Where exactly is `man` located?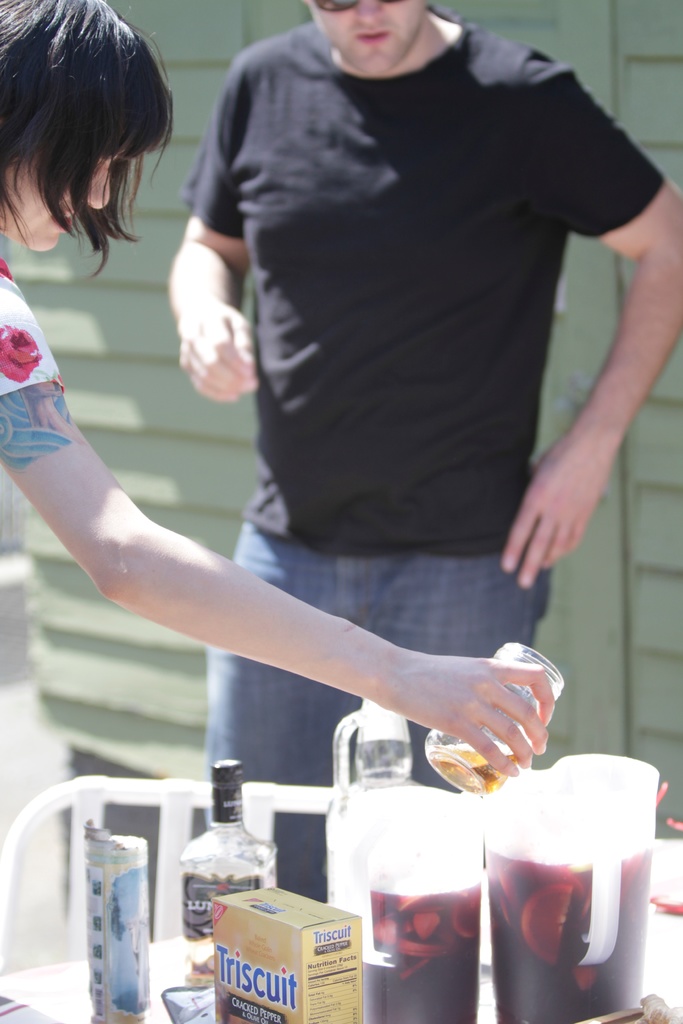
Its bounding box is <region>47, 0, 671, 849</region>.
